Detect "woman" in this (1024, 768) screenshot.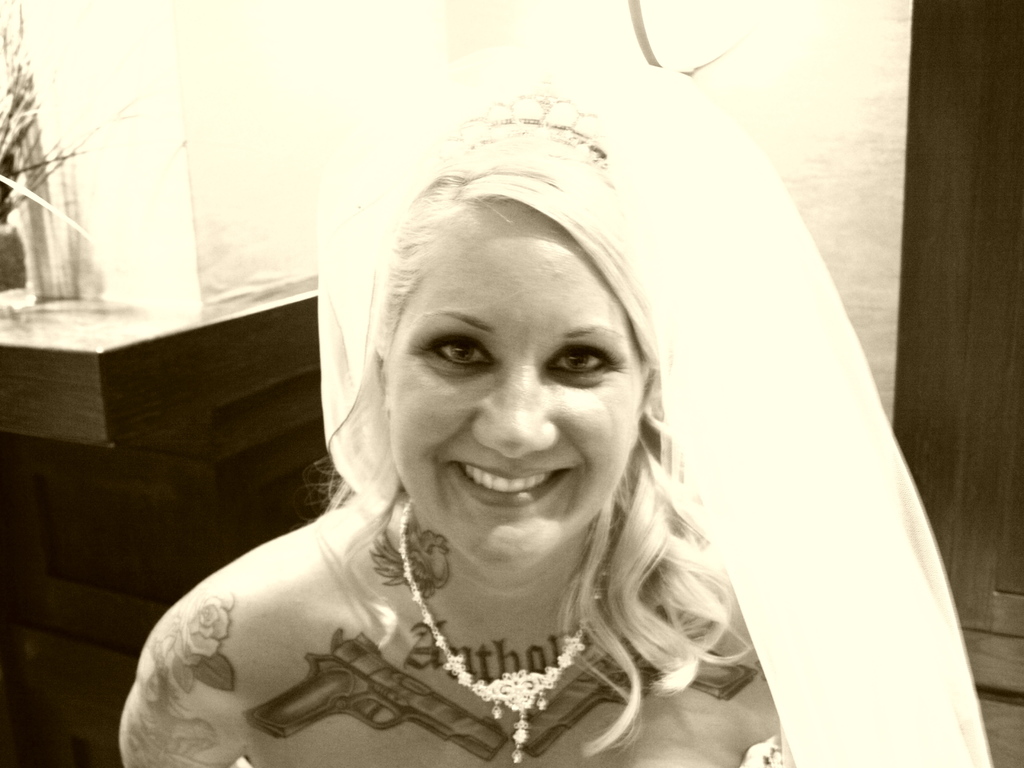
Detection: bbox=(115, 45, 993, 767).
